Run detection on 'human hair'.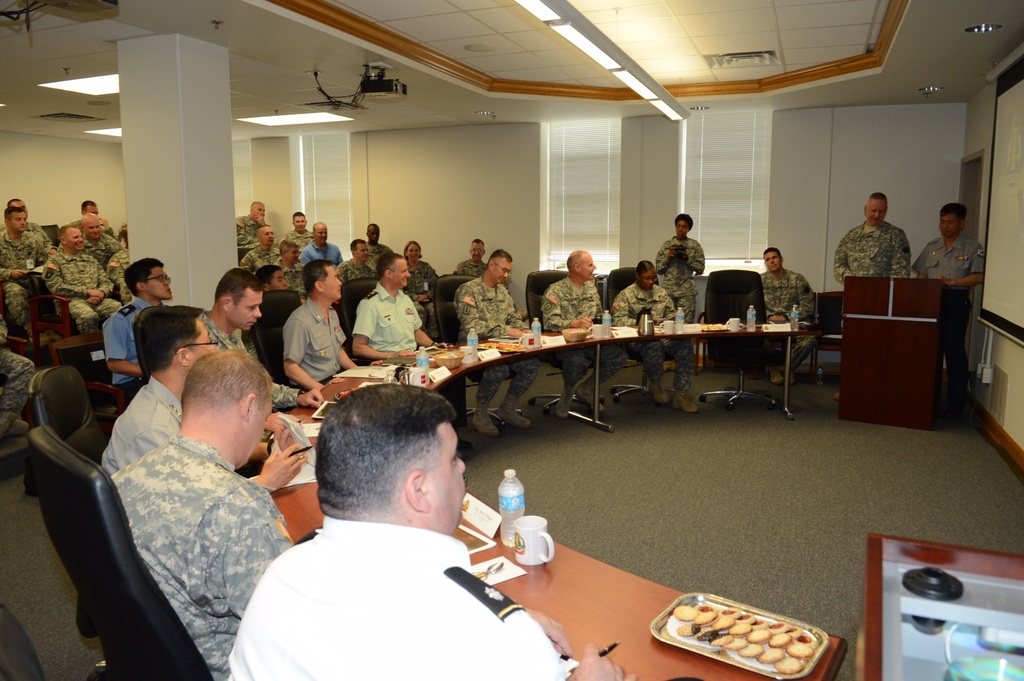
Result: (282,235,299,256).
